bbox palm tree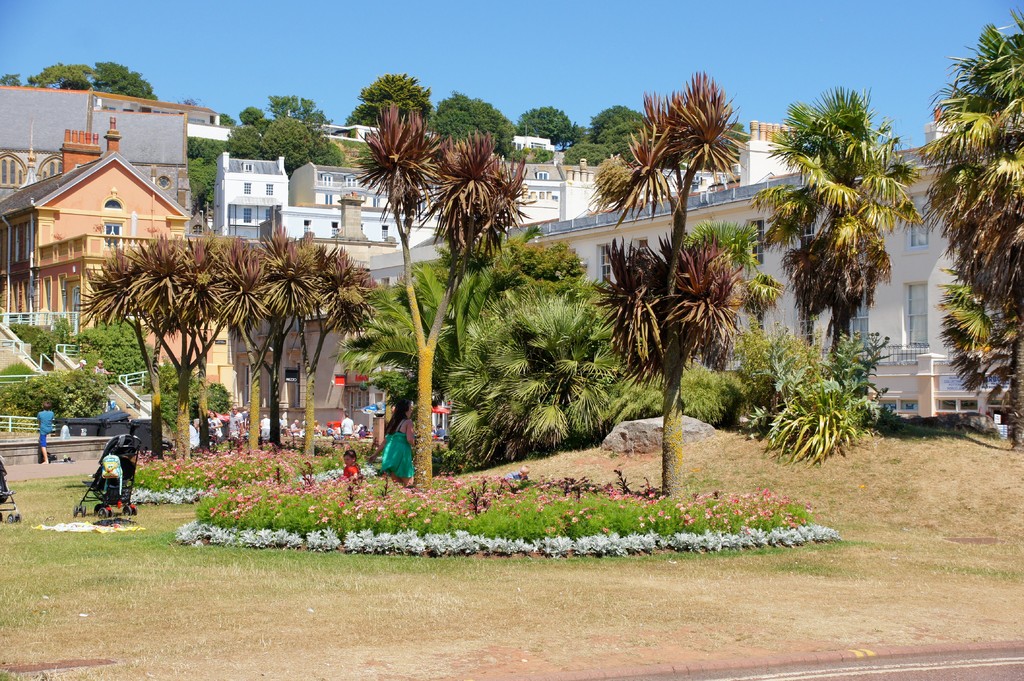
(98,232,213,405)
